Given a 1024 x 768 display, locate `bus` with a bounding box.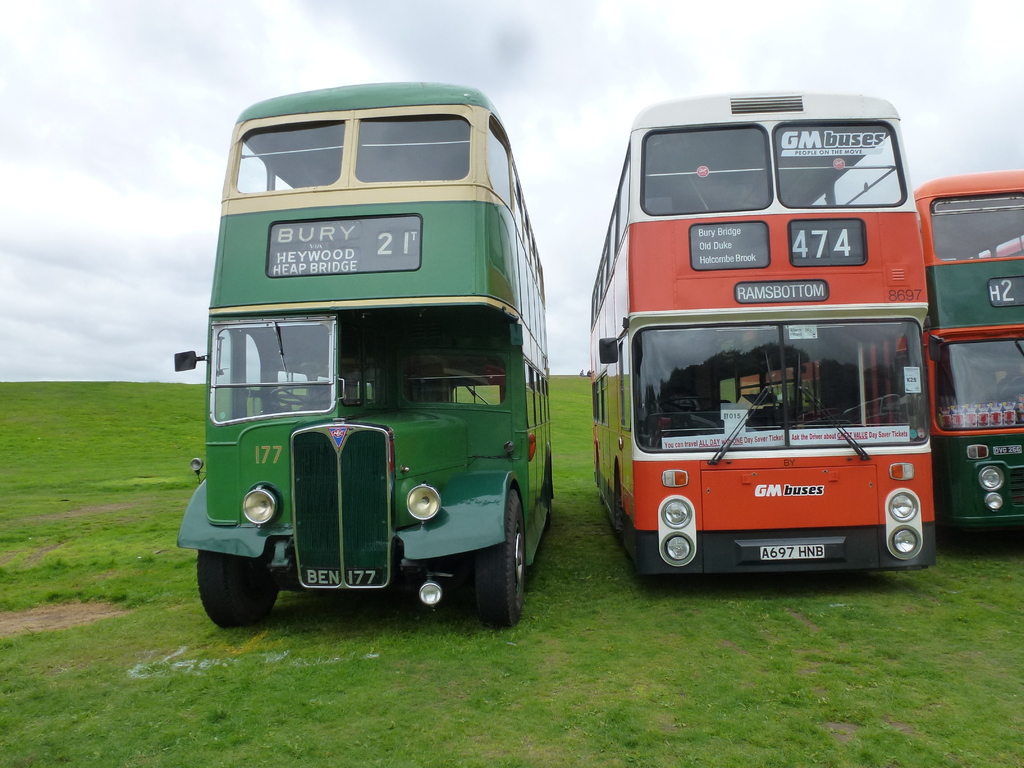
Located: <bbox>171, 80, 553, 626</bbox>.
